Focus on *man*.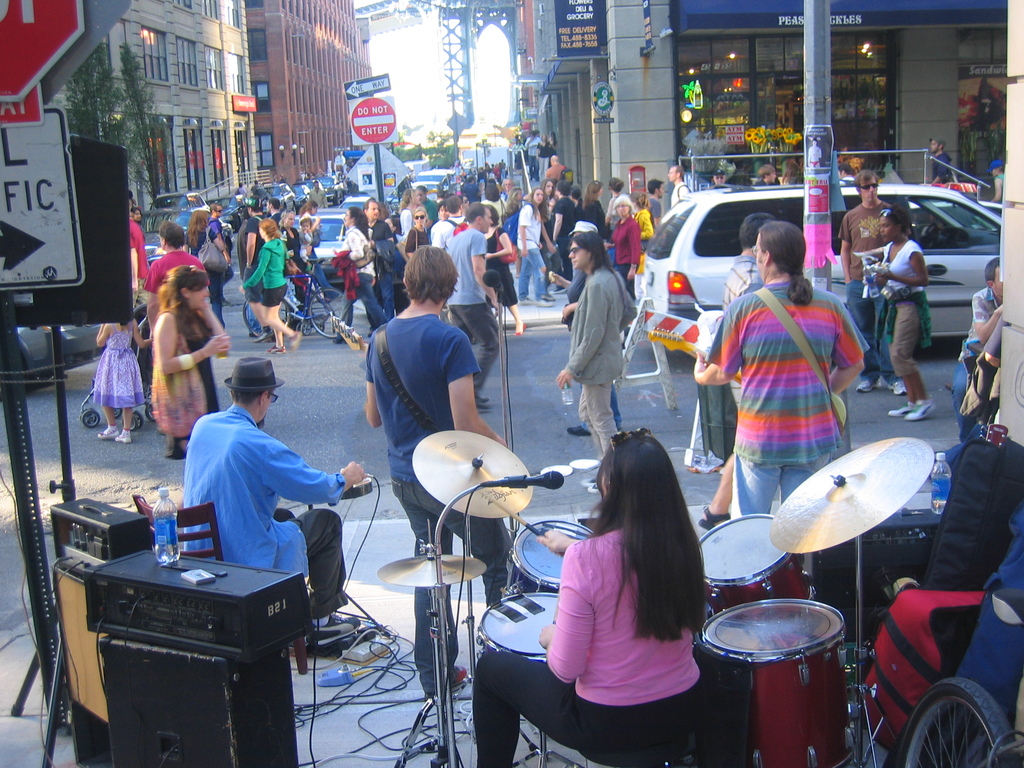
Focused at [362,197,394,319].
